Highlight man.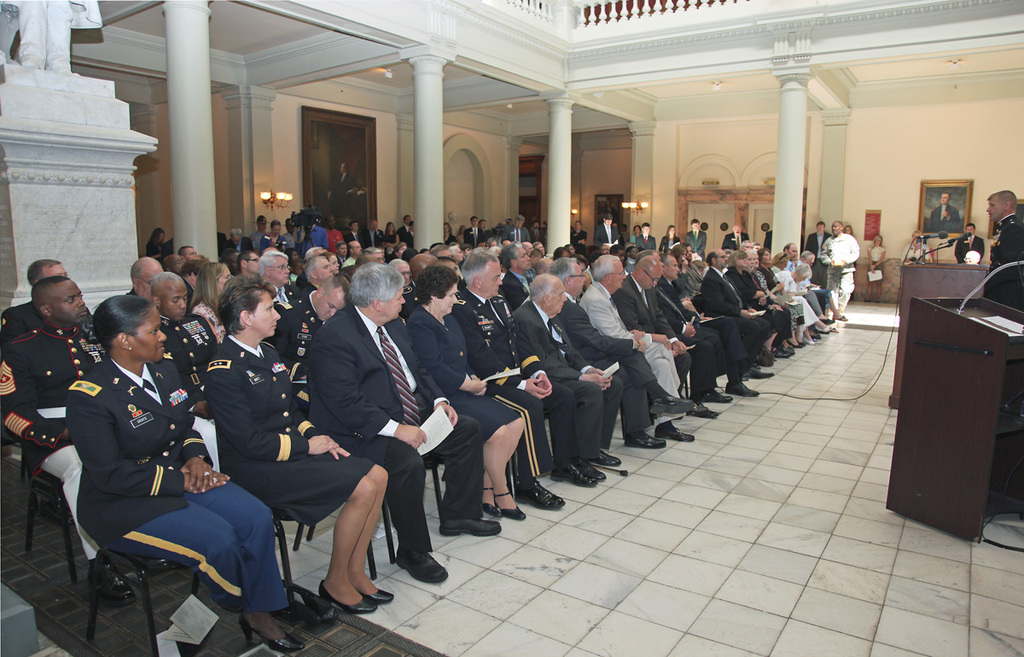
Highlighted region: bbox=[534, 255, 556, 276].
